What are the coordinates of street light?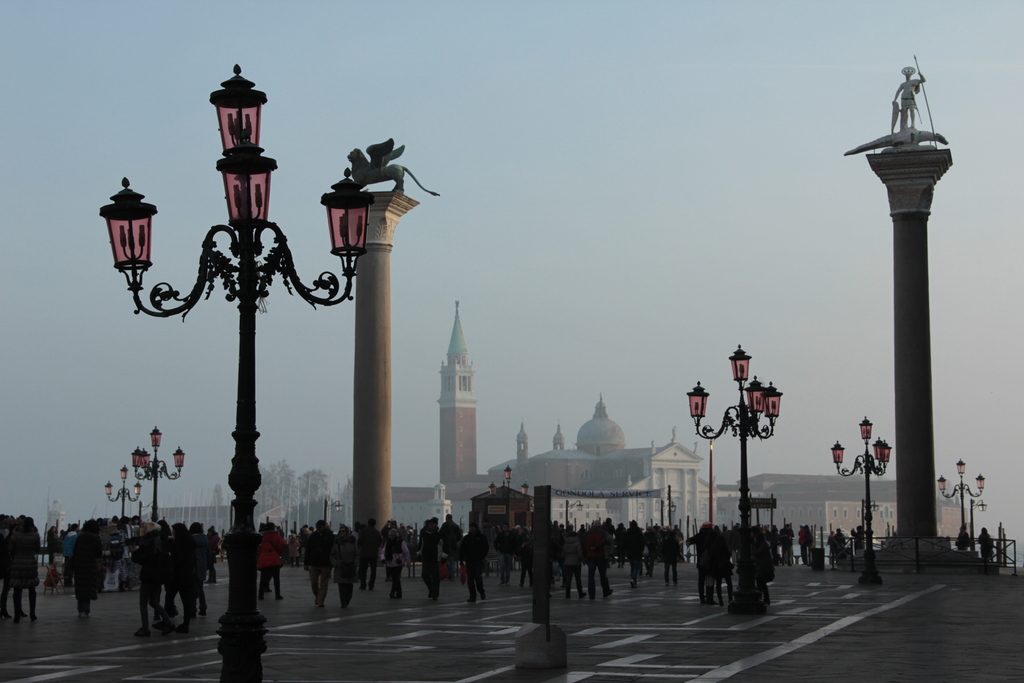
<box>93,58,384,682</box>.
